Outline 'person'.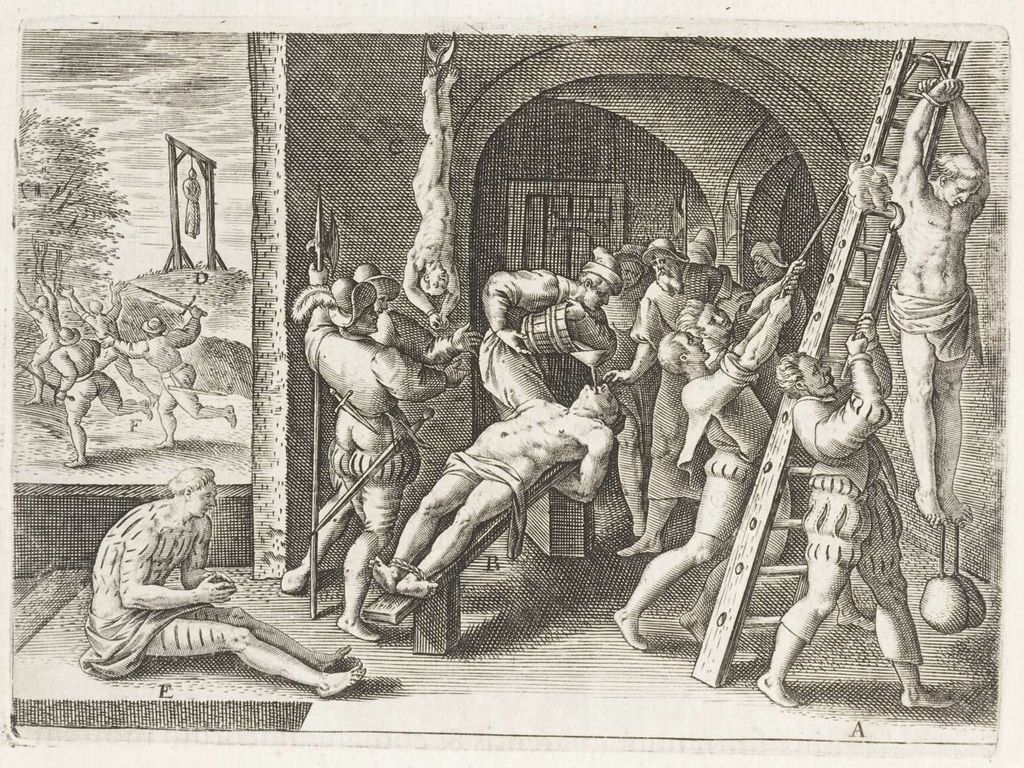
Outline: <box>360,252,472,377</box>.
